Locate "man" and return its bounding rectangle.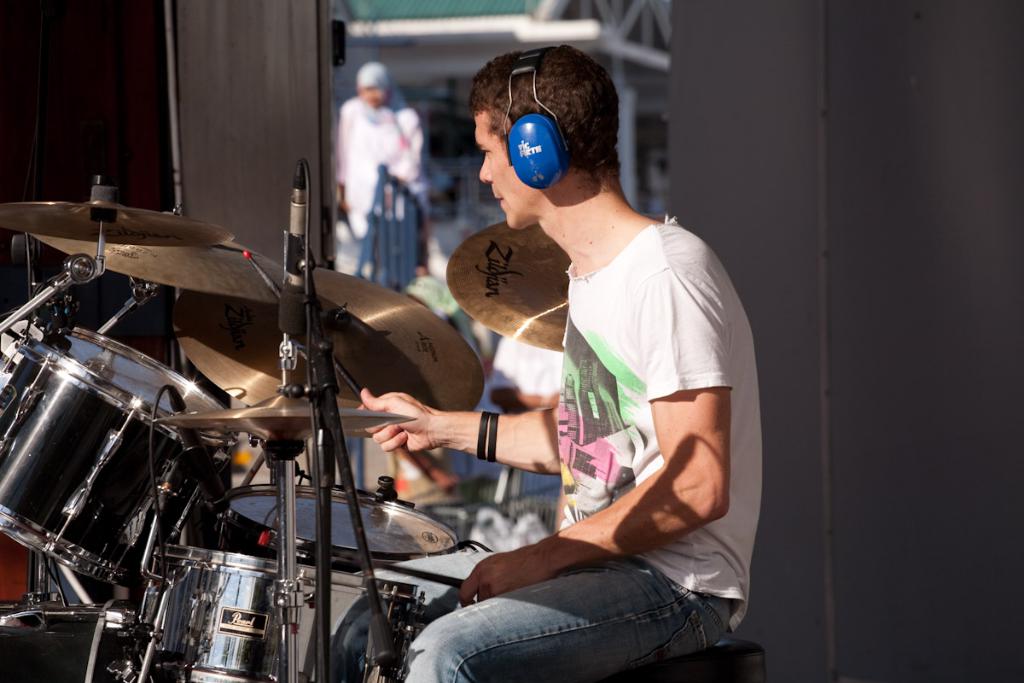
box(327, 62, 423, 294).
